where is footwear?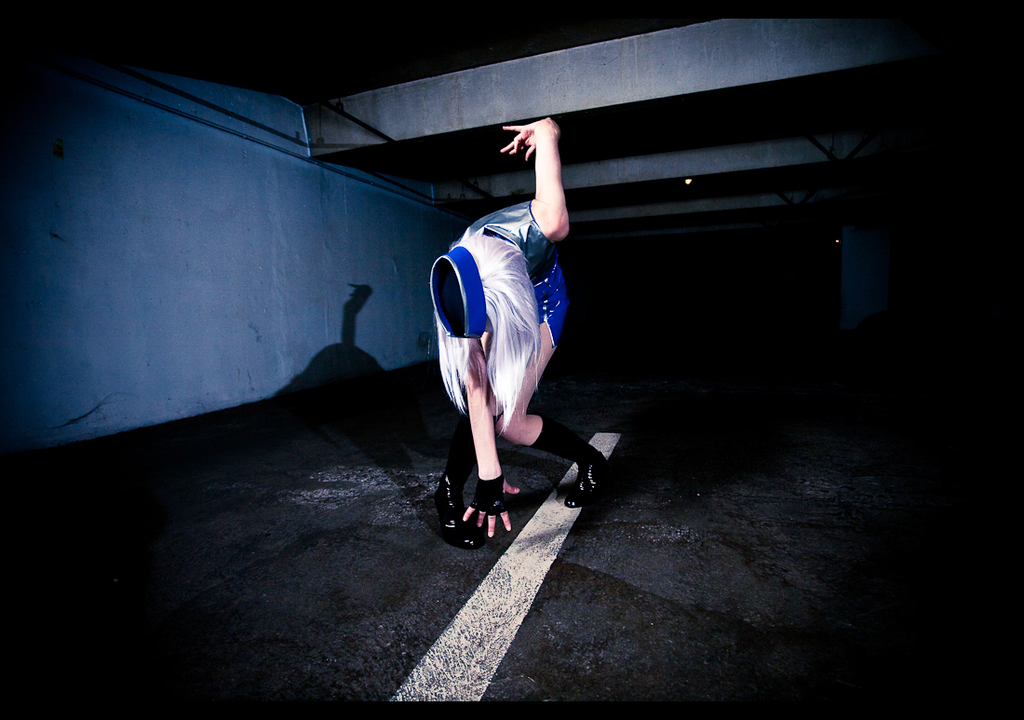
bbox=[567, 454, 608, 507].
